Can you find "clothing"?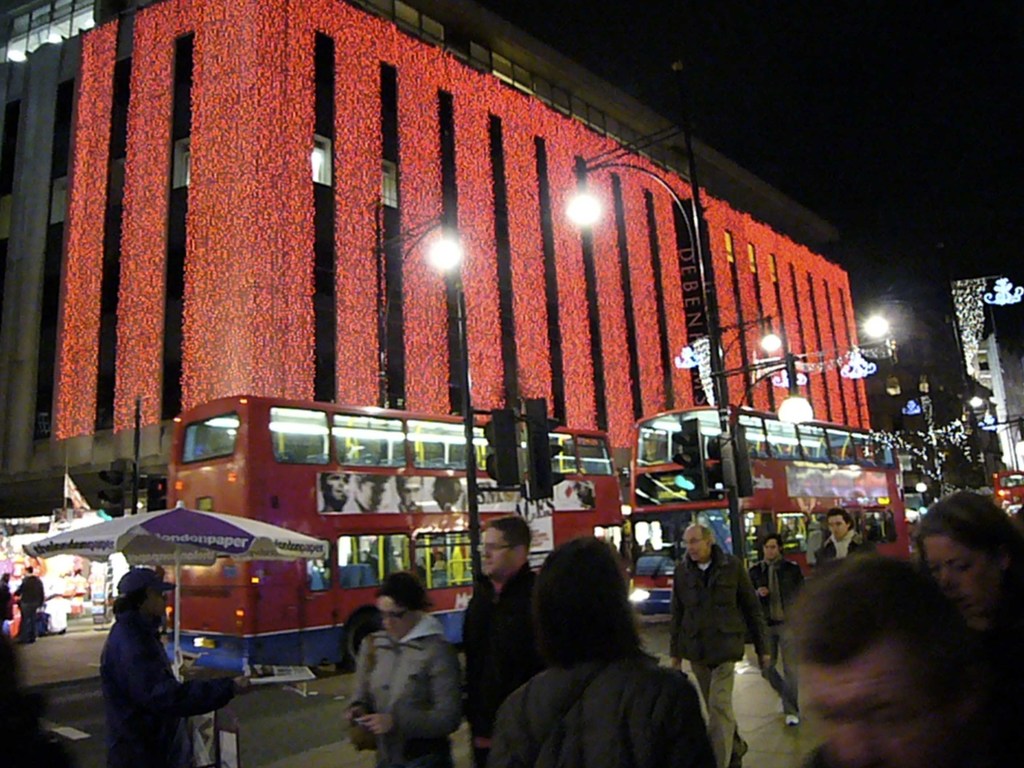
Yes, bounding box: (464,569,530,767).
